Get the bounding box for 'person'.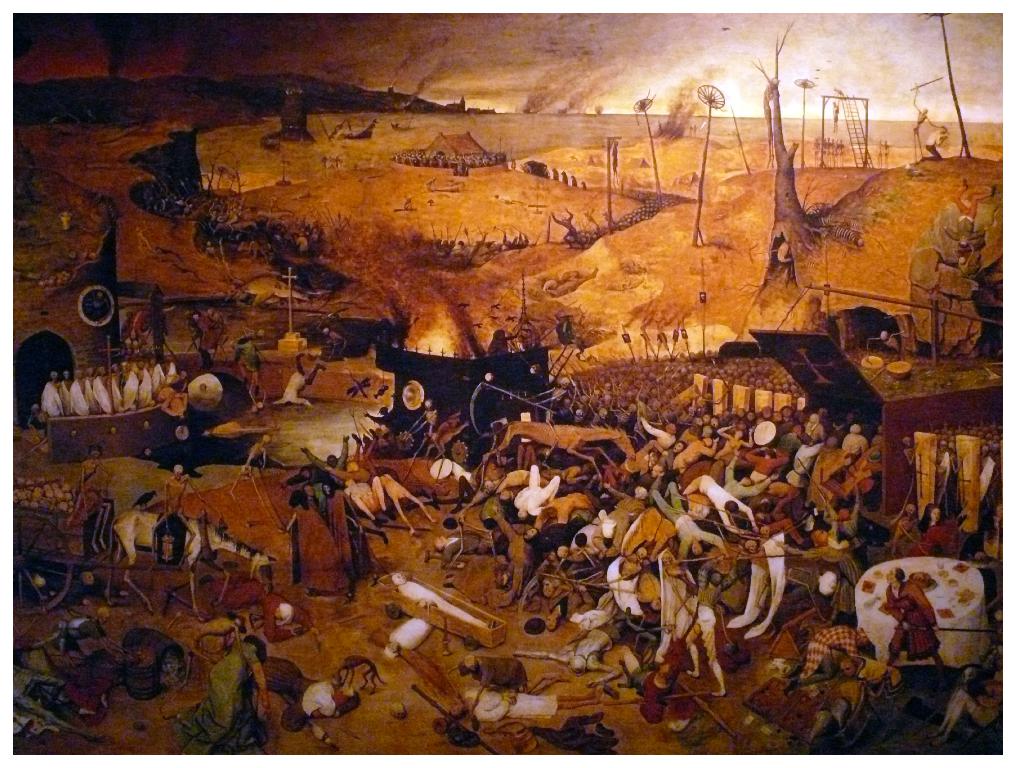
detection(66, 443, 116, 537).
